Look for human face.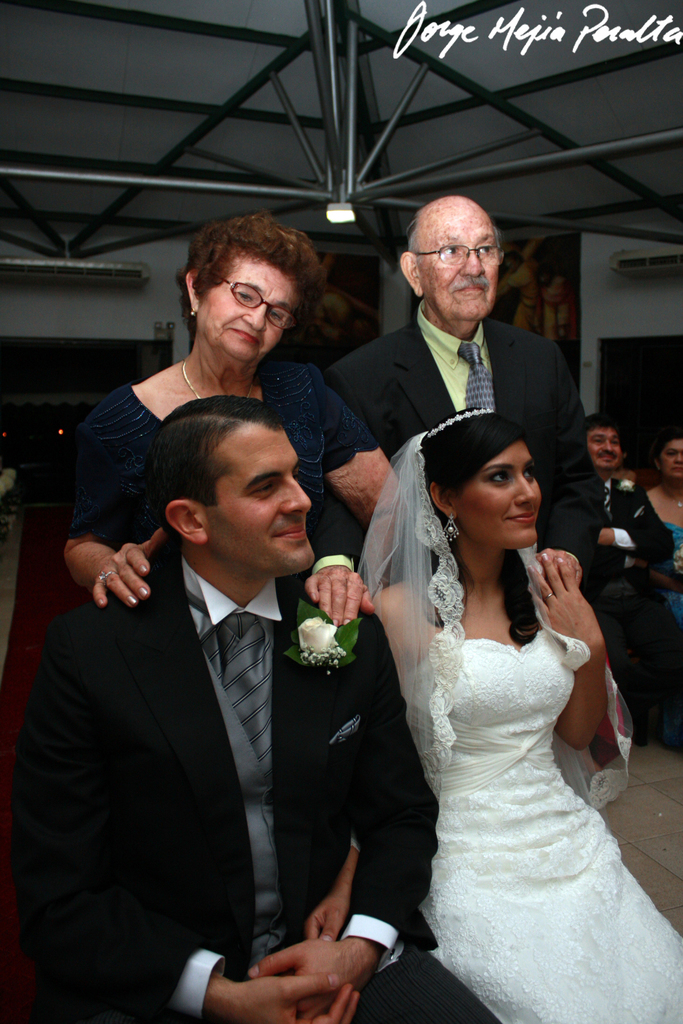
Found: 419:203:500:323.
